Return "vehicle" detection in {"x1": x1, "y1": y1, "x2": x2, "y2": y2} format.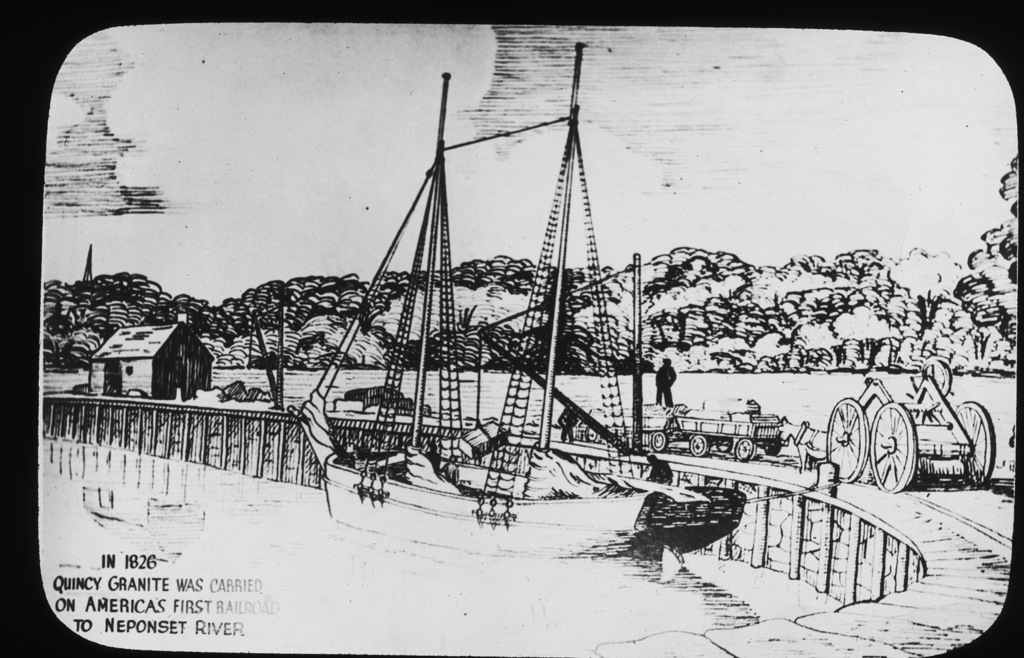
{"x1": 427, "y1": 41, "x2": 704, "y2": 504}.
